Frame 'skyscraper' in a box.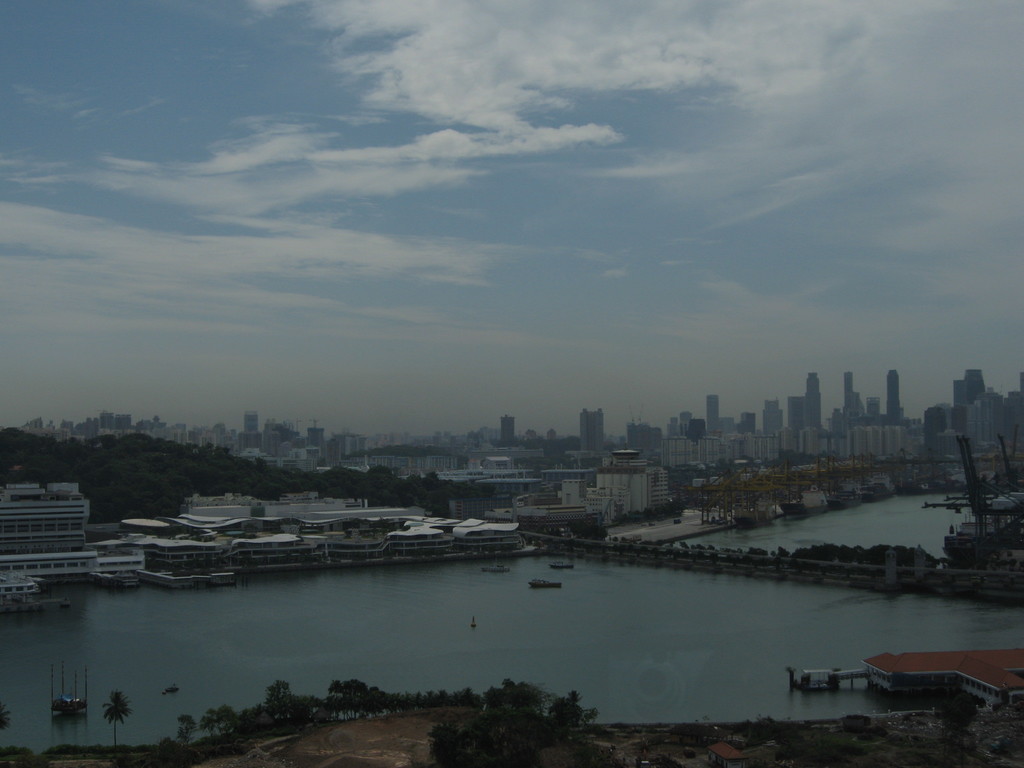
[left=953, top=381, right=968, bottom=404].
